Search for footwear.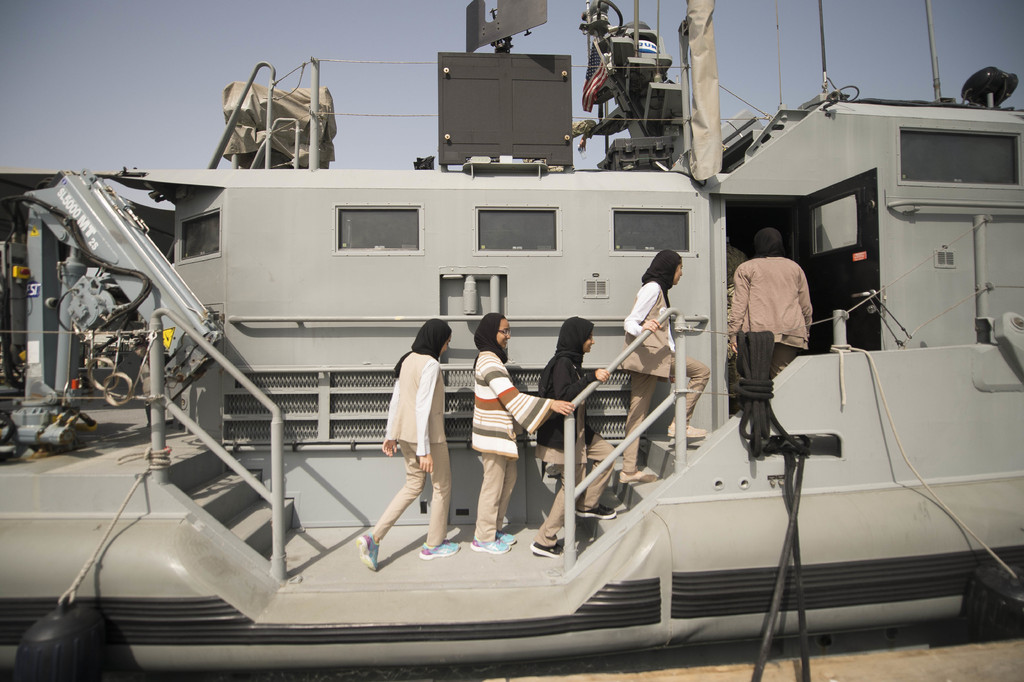
Found at l=497, t=531, r=516, b=540.
